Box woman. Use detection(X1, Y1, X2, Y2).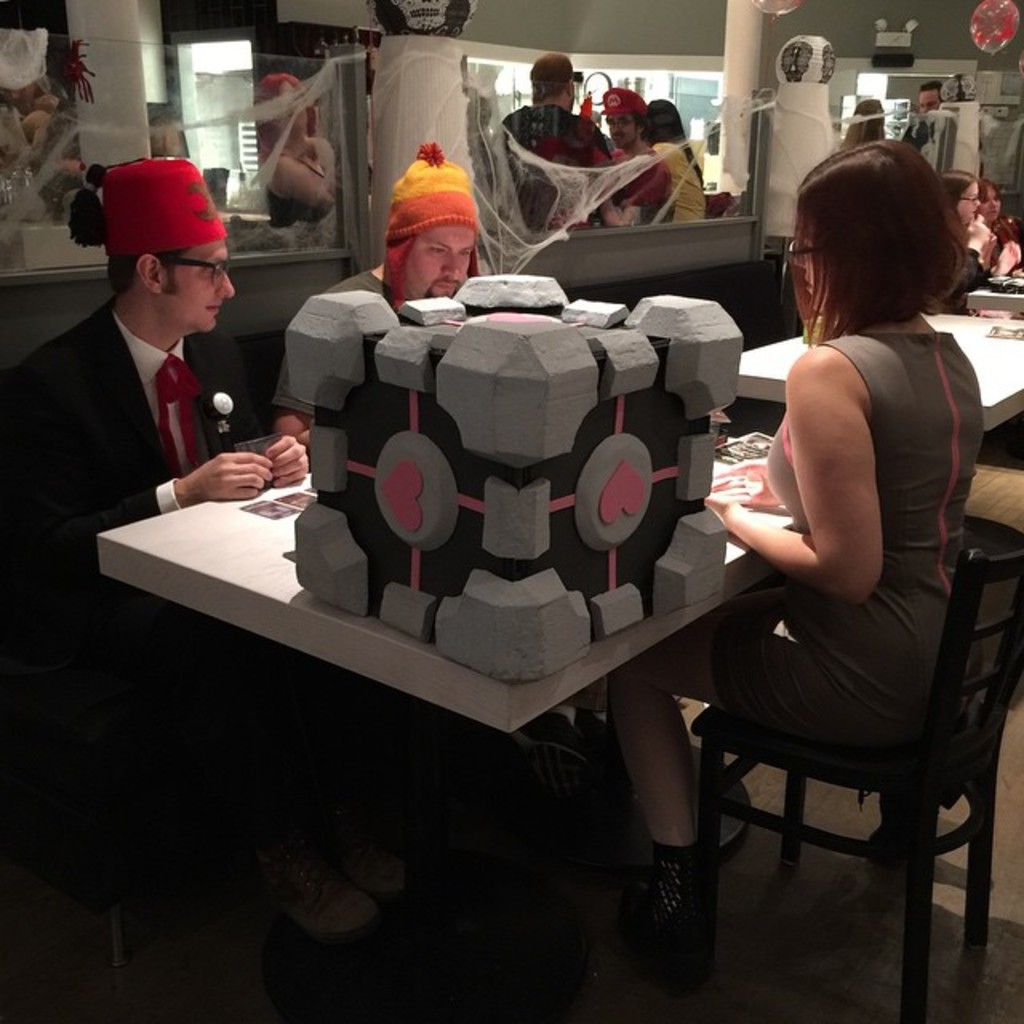
detection(602, 136, 987, 955).
